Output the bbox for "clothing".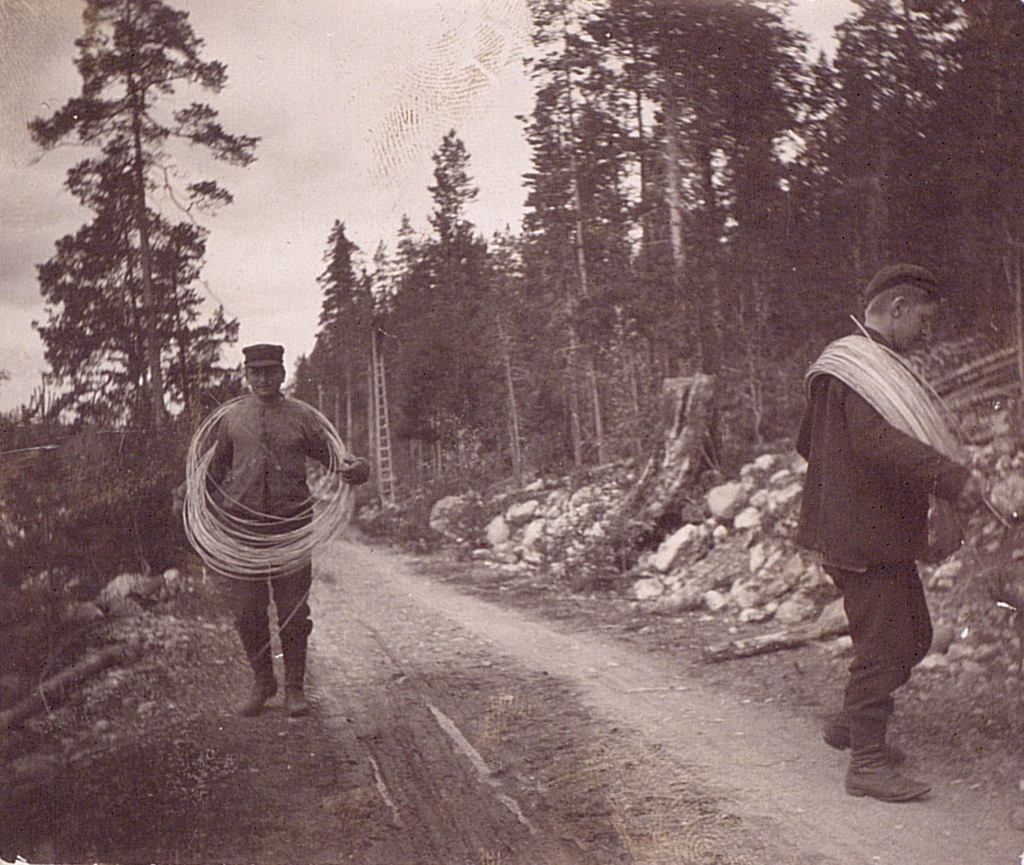
select_region(163, 348, 344, 684).
